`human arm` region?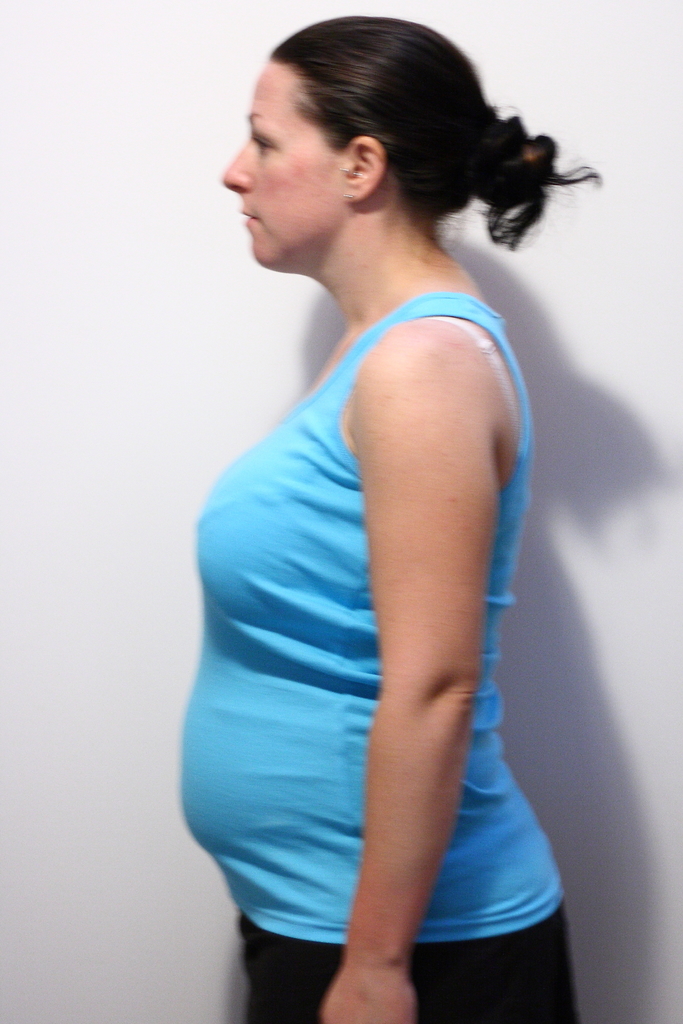
277/306/534/956
